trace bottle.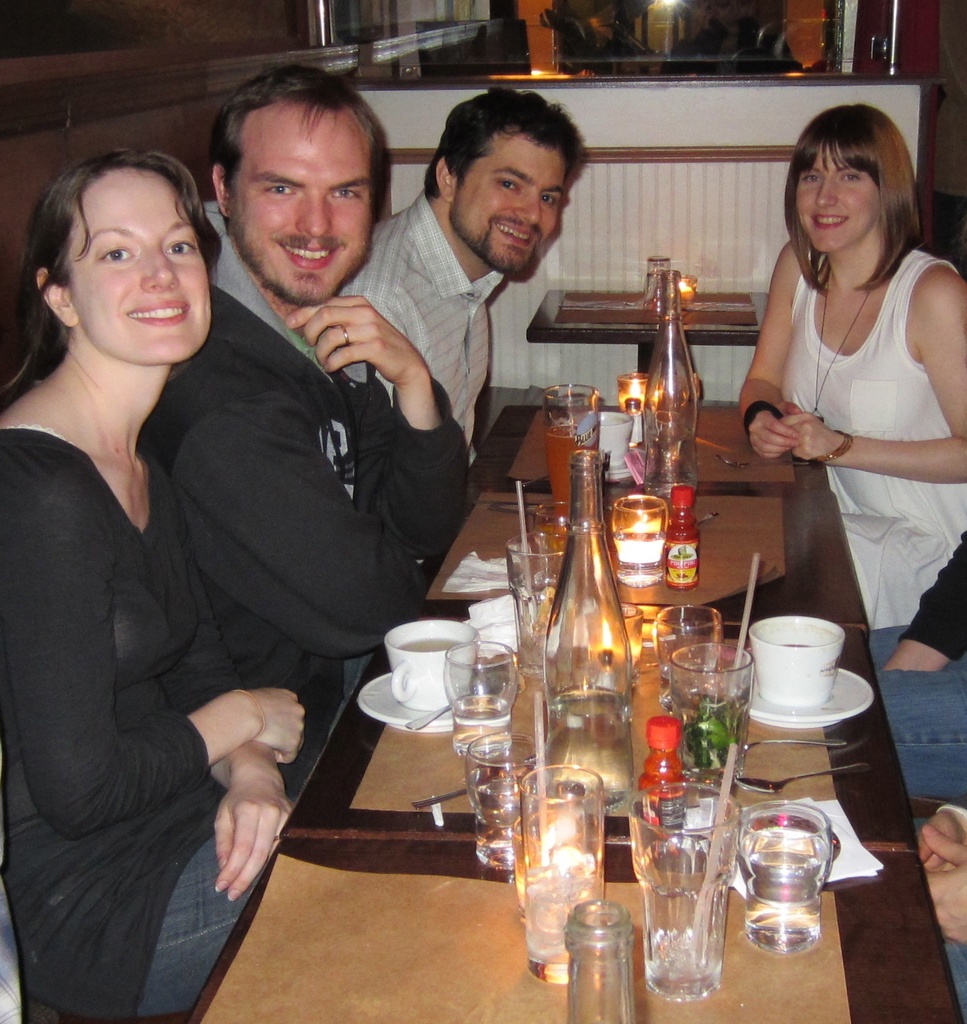
Traced to box(545, 449, 632, 799).
